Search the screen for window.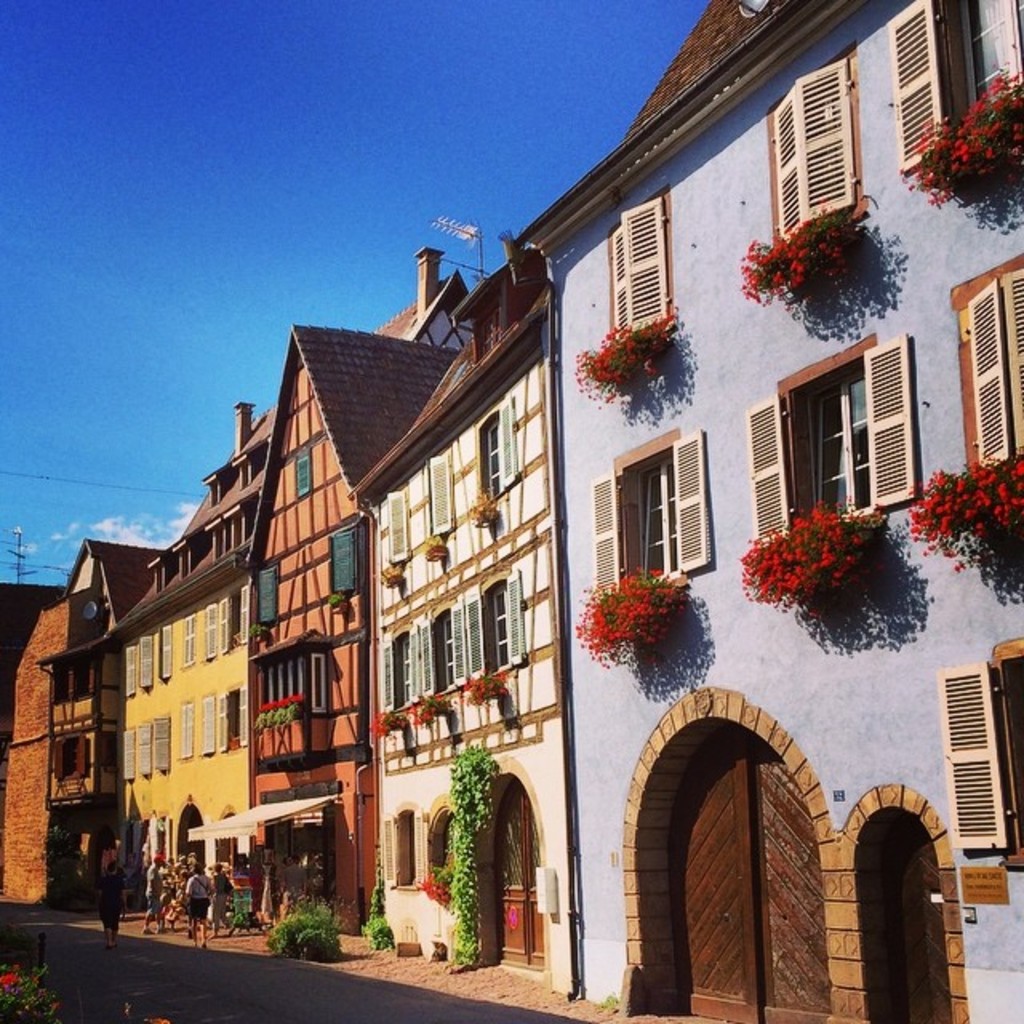
Found at bbox=(54, 731, 91, 789).
